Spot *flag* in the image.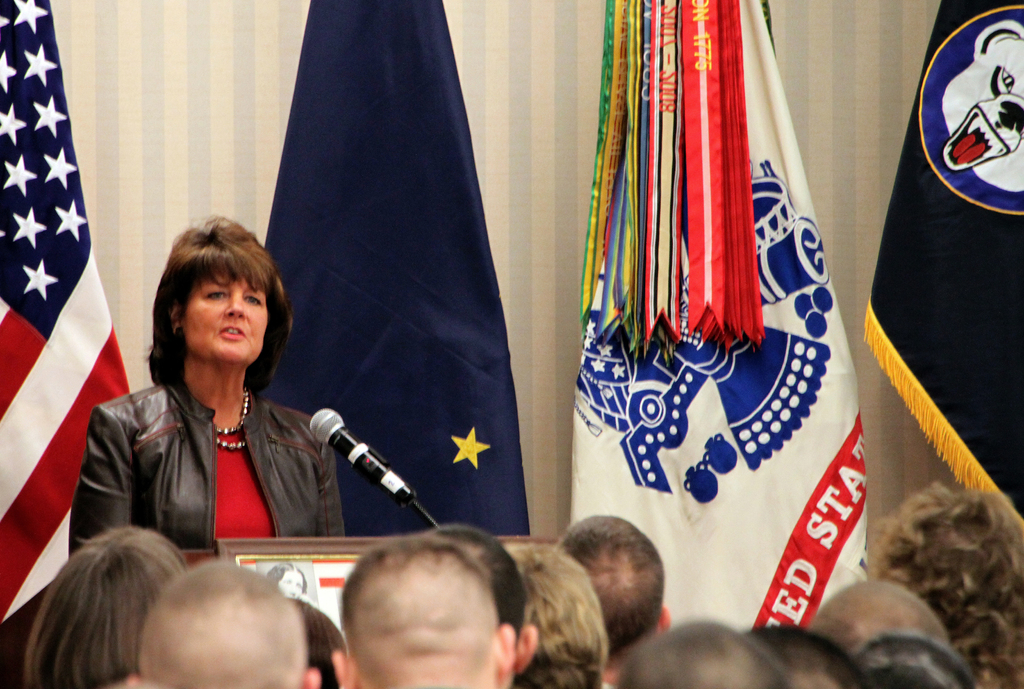
*flag* found at BBox(0, 0, 142, 620).
